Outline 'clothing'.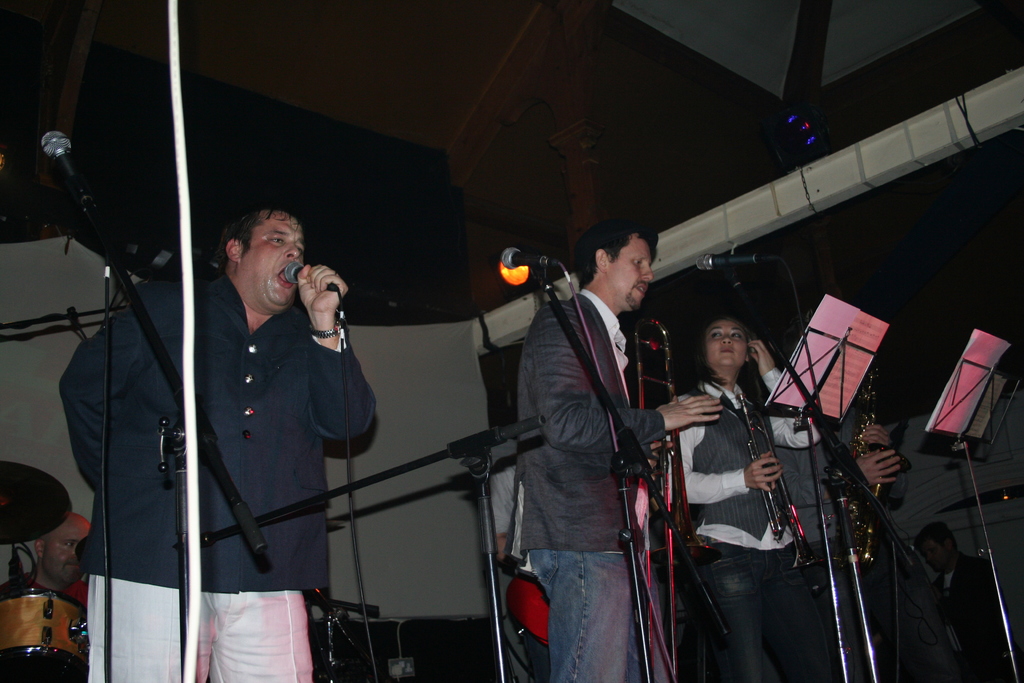
Outline: box=[63, 267, 385, 682].
